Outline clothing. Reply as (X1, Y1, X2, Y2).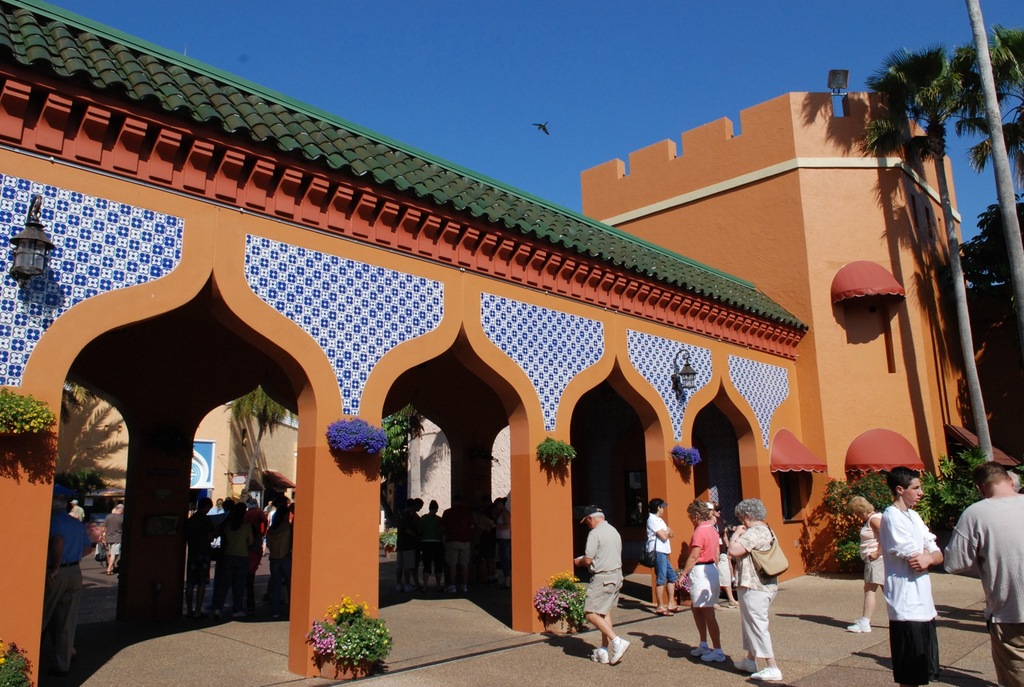
(41, 511, 88, 672).
